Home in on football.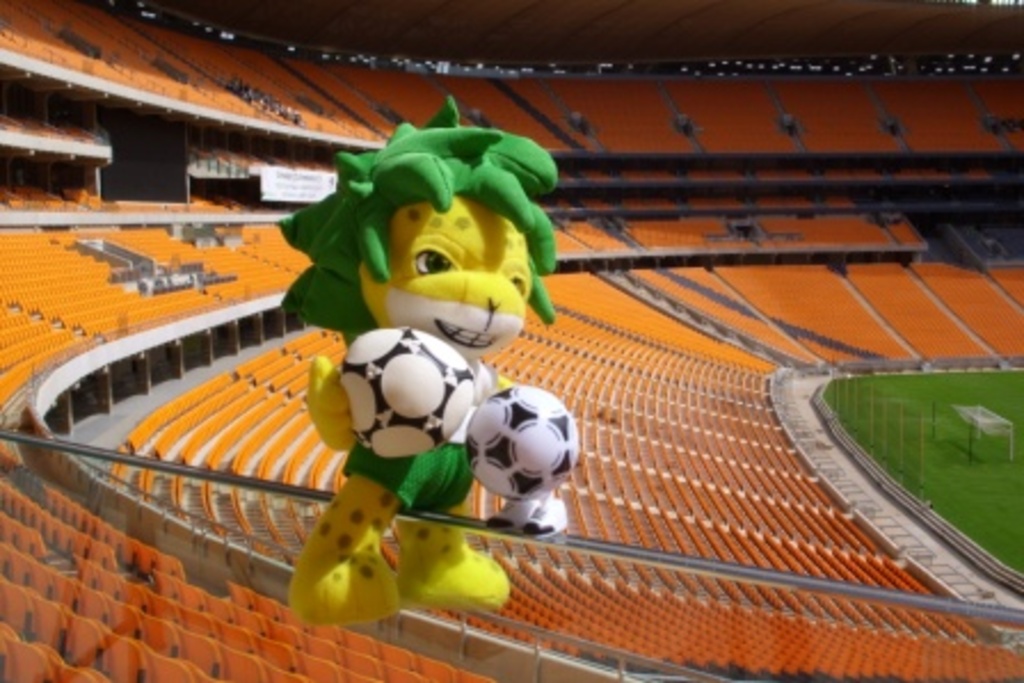
Homed in at left=462, top=384, right=587, bottom=500.
